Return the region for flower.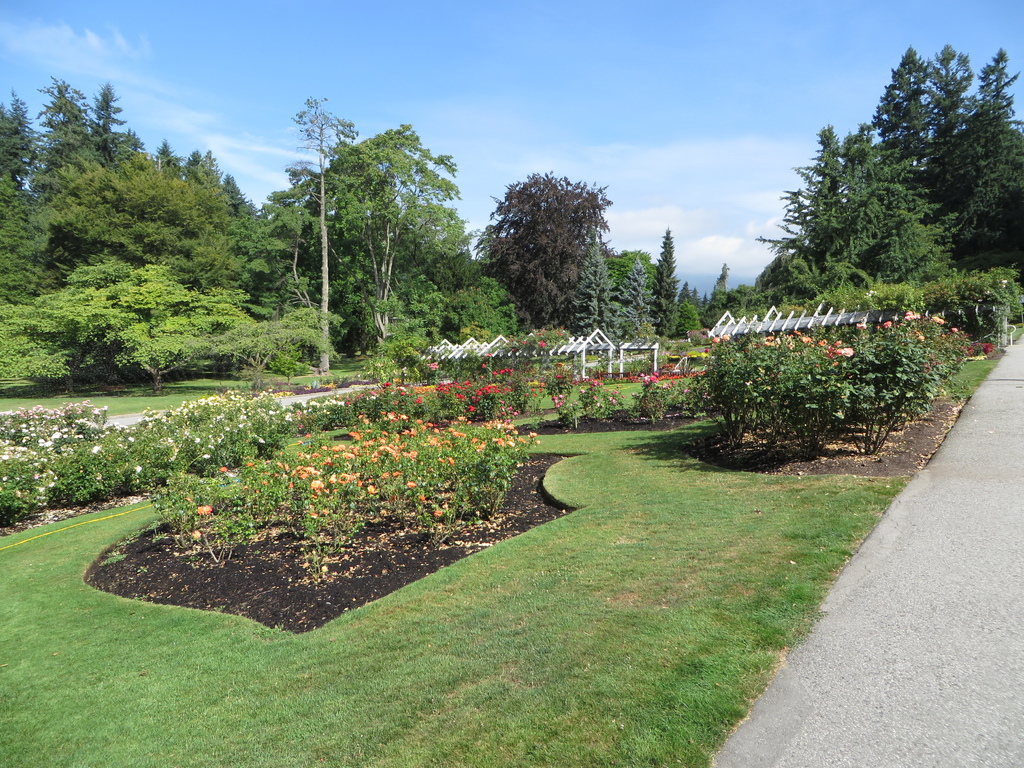
region(1002, 277, 1010, 282).
